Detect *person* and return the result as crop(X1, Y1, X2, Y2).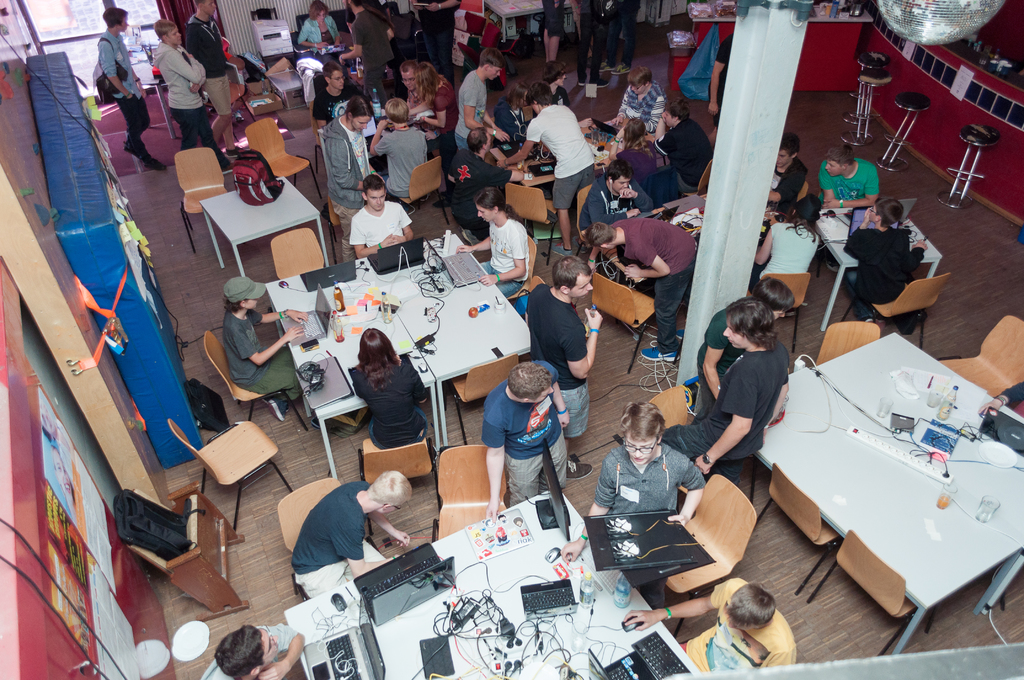
crop(224, 270, 309, 426).
